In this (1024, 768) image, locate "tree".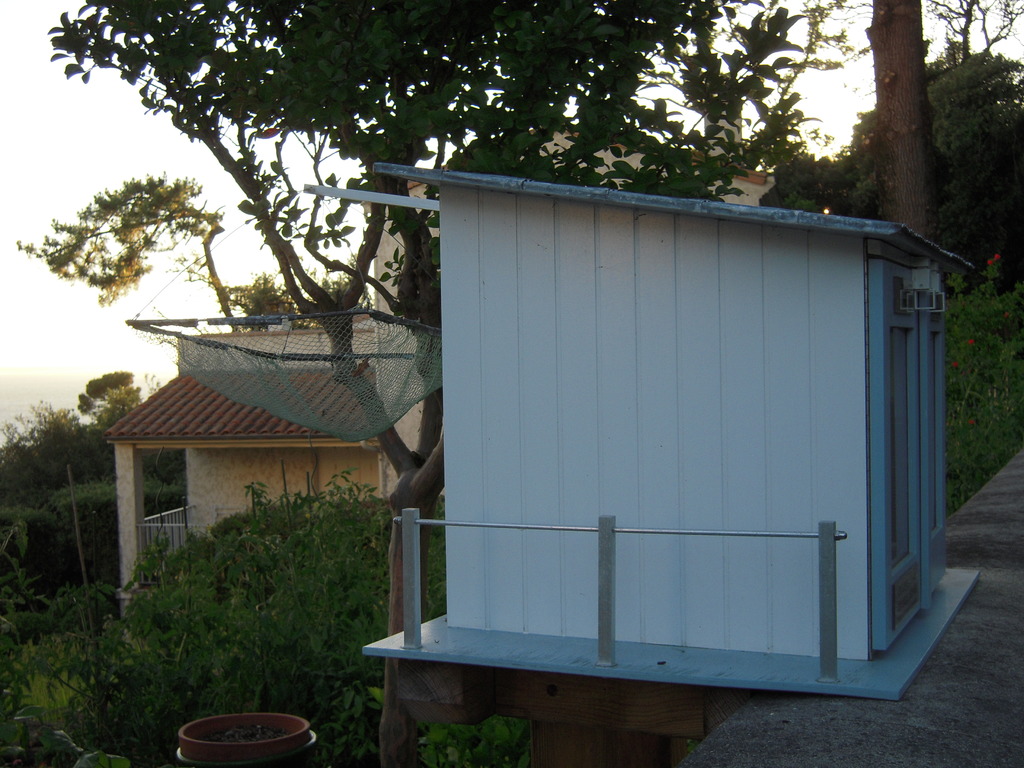
Bounding box: box=[46, 143, 239, 324].
